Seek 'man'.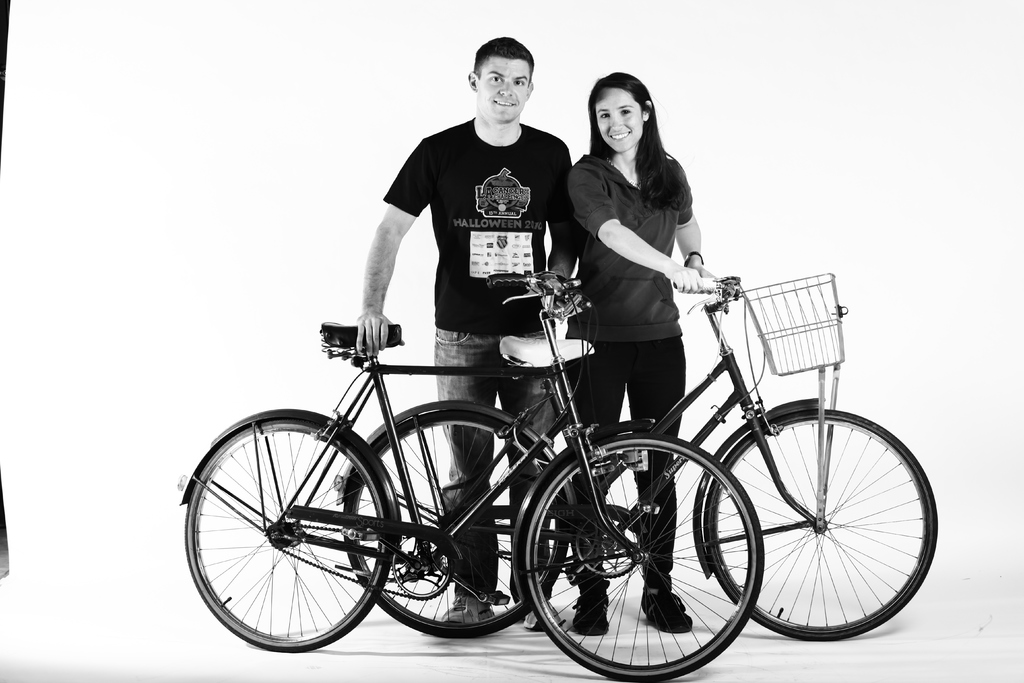
349,112,637,557.
